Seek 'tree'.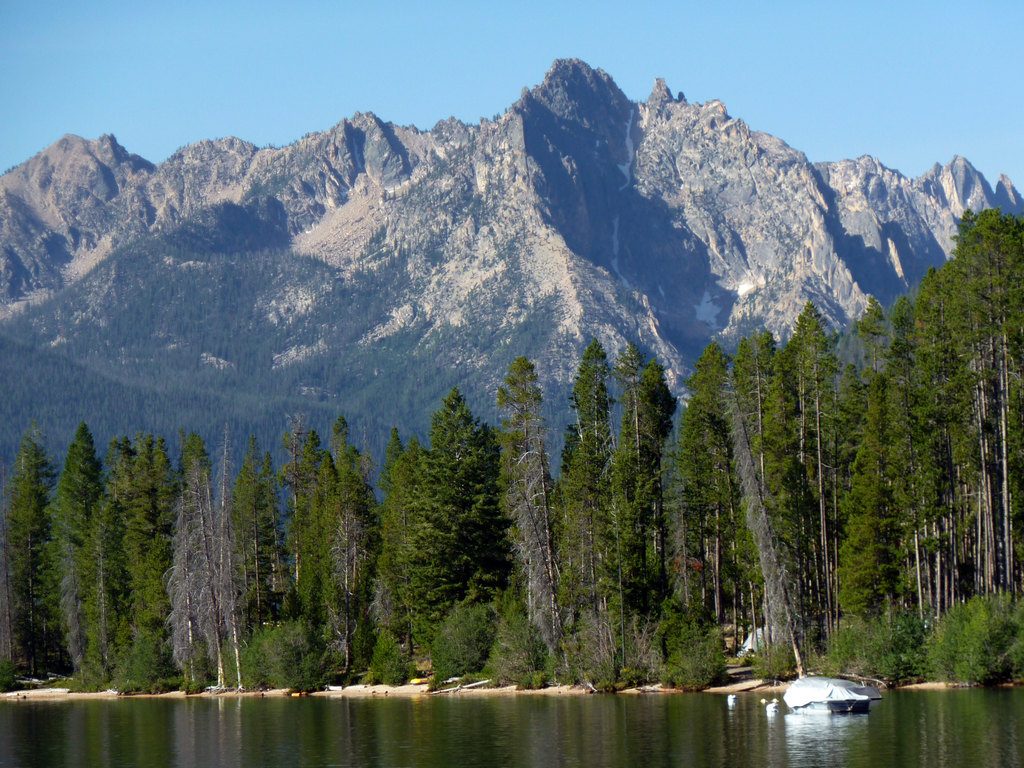
detection(372, 414, 415, 681).
